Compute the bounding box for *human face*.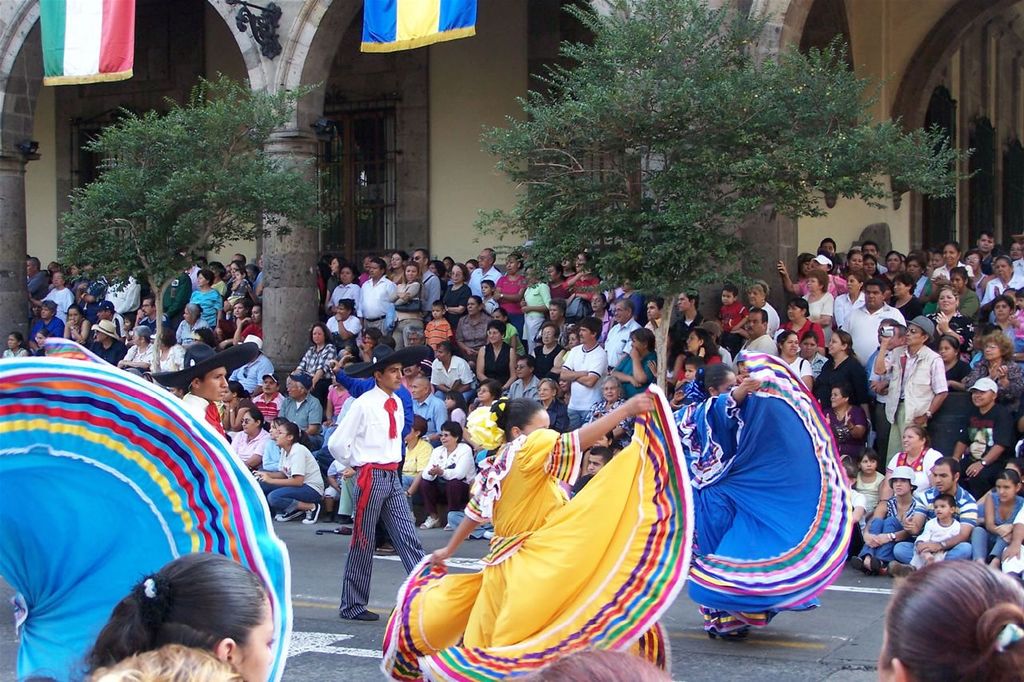
[x1=196, y1=275, x2=208, y2=289].
